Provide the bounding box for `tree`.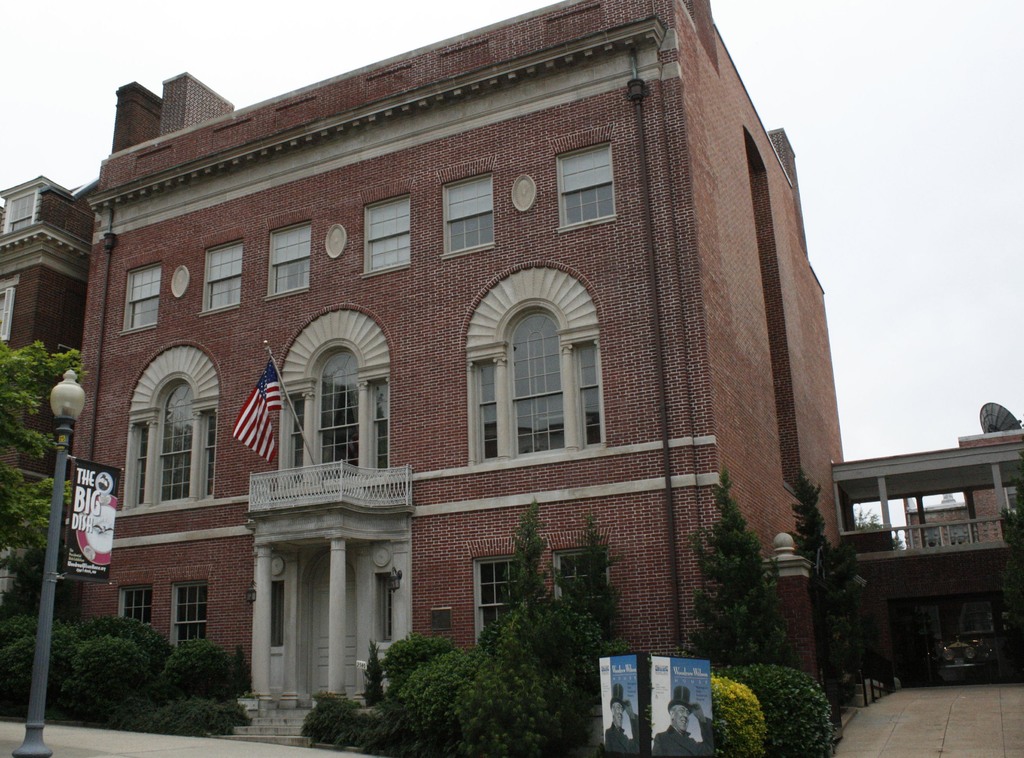
l=687, t=461, r=814, b=667.
